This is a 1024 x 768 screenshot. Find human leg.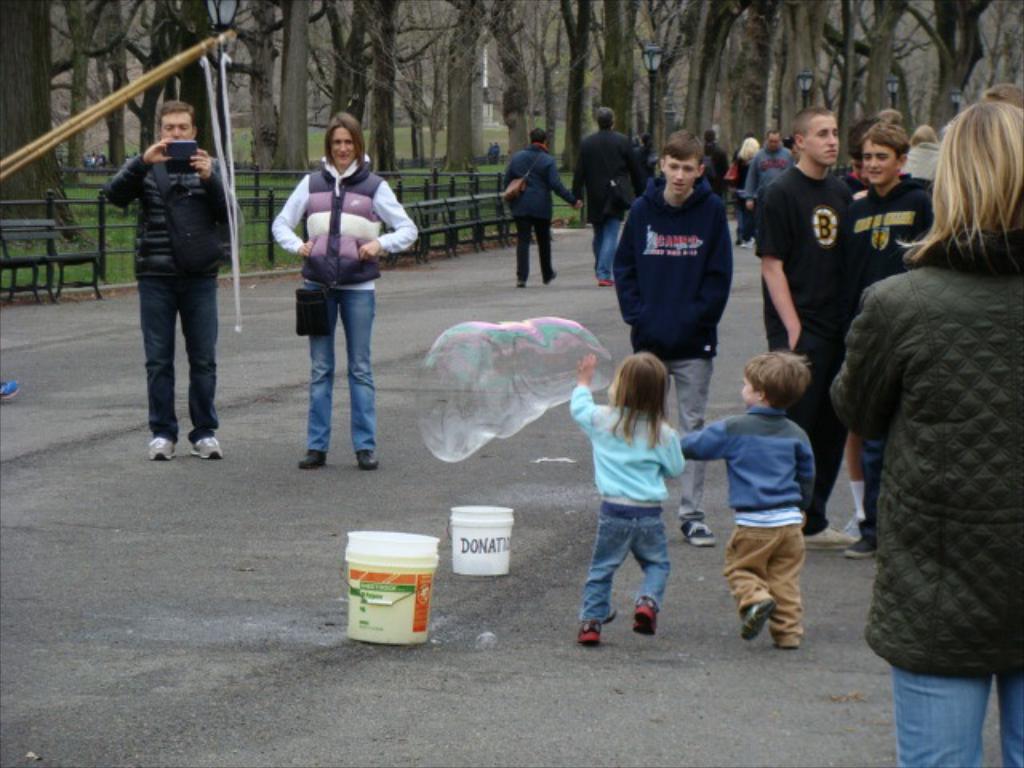
Bounding box: {"left": 539, "top": 222, "right": 555, "bottom": 283}.
